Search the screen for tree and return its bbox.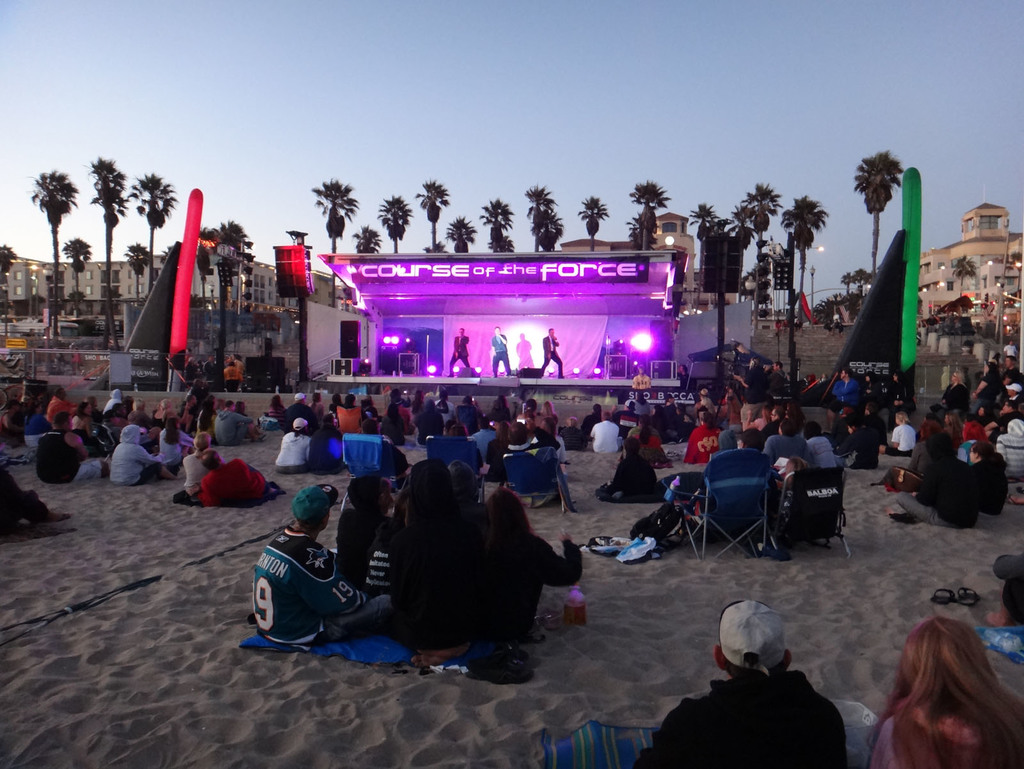
Found: box=[419, 174, 451, 252].
